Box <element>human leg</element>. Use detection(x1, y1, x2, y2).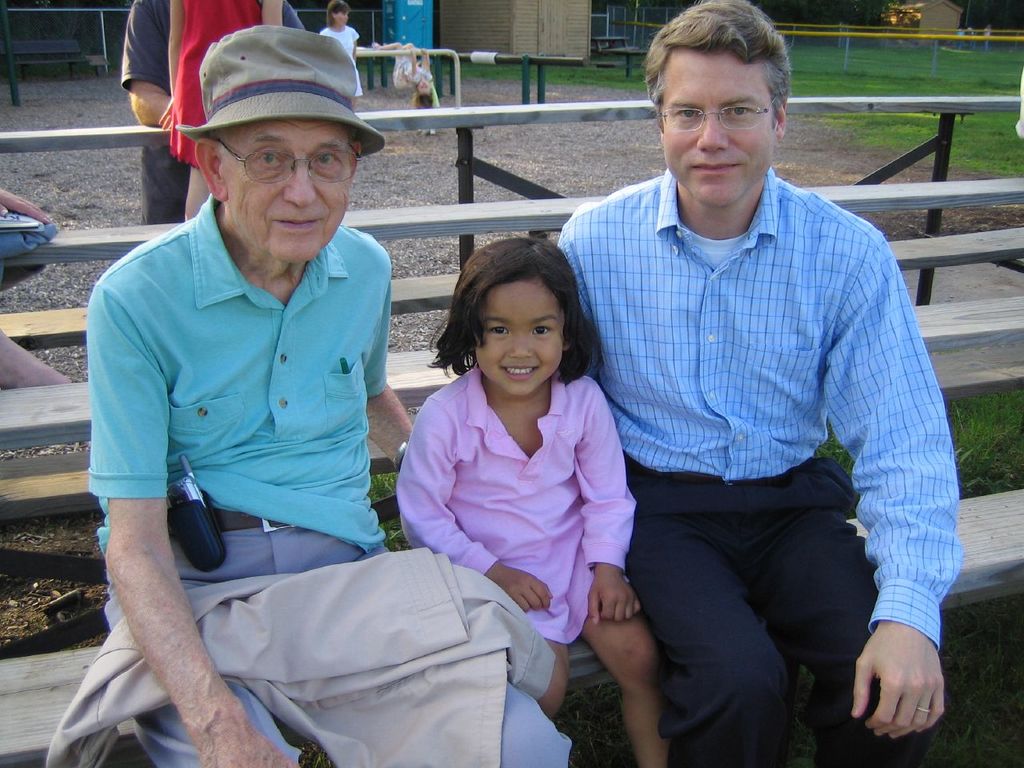
detection(87, 536, 294, 767).
